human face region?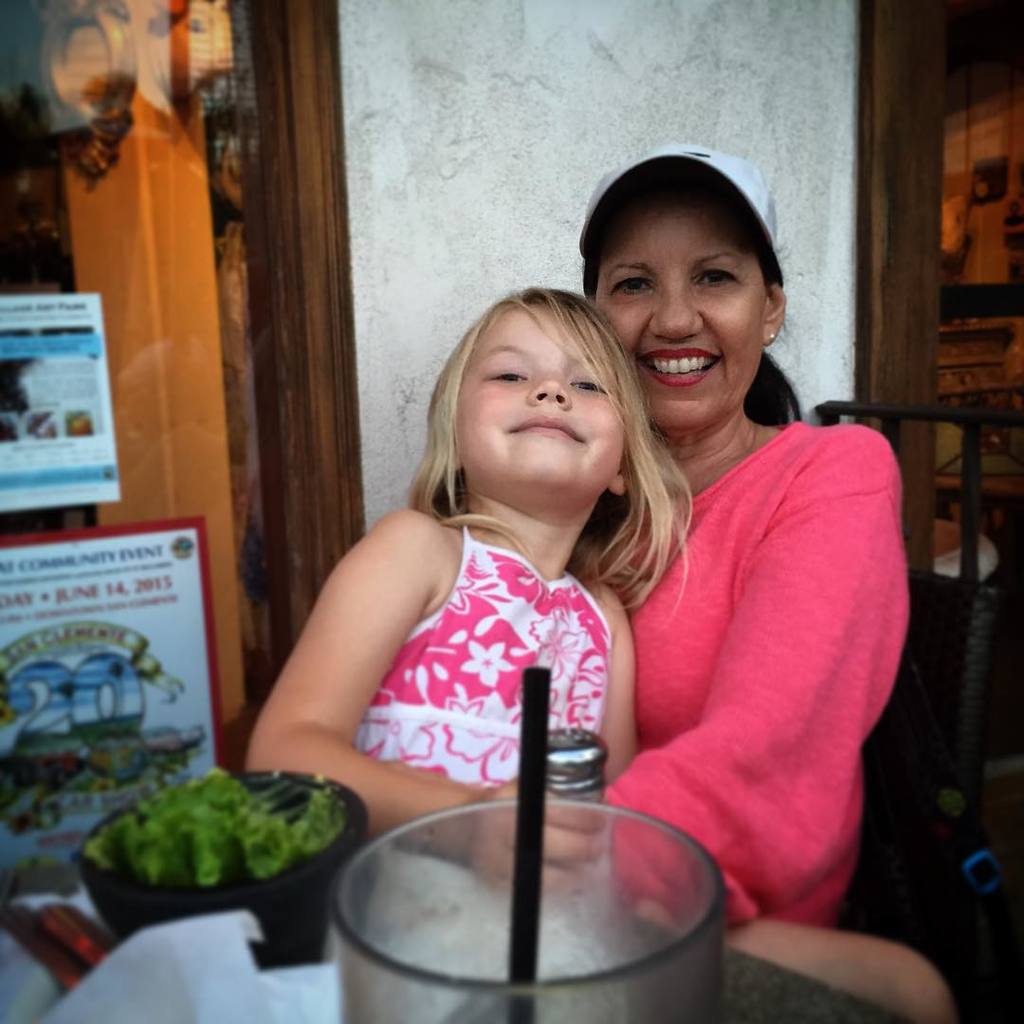
[594,196,760,427]
